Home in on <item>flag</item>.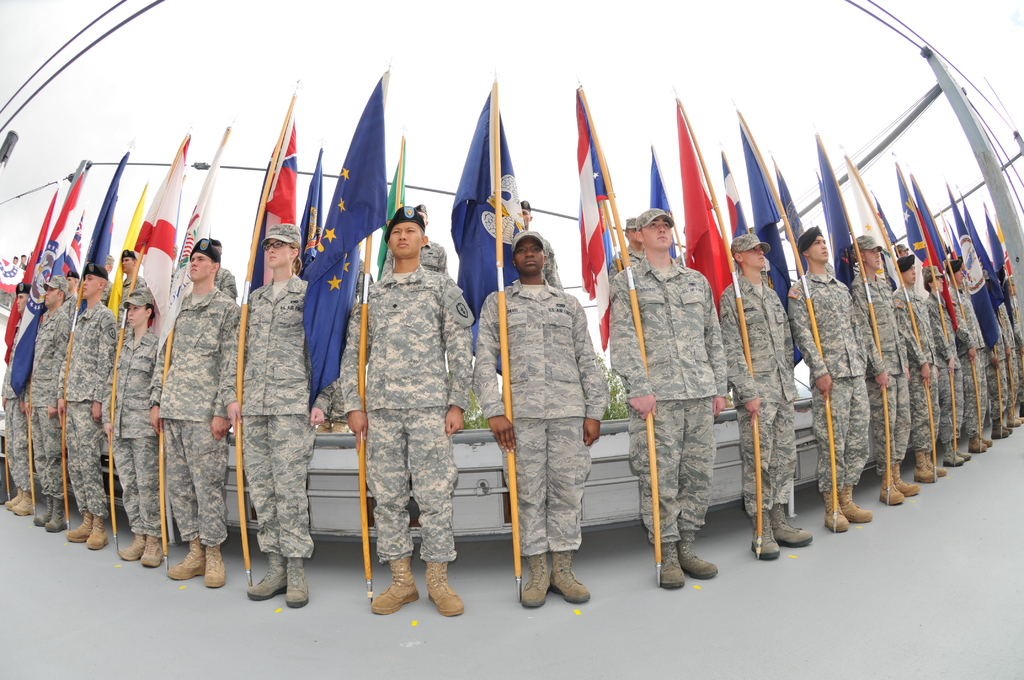
Homed in at (575,84,608,359).
